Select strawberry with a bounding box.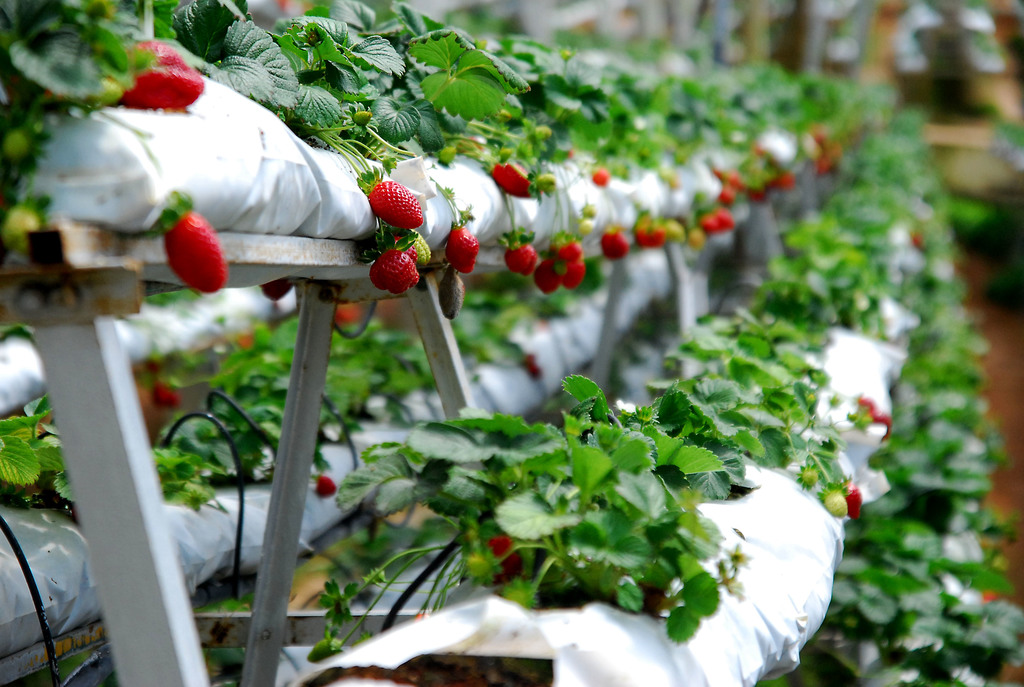
493/159/549/200.
